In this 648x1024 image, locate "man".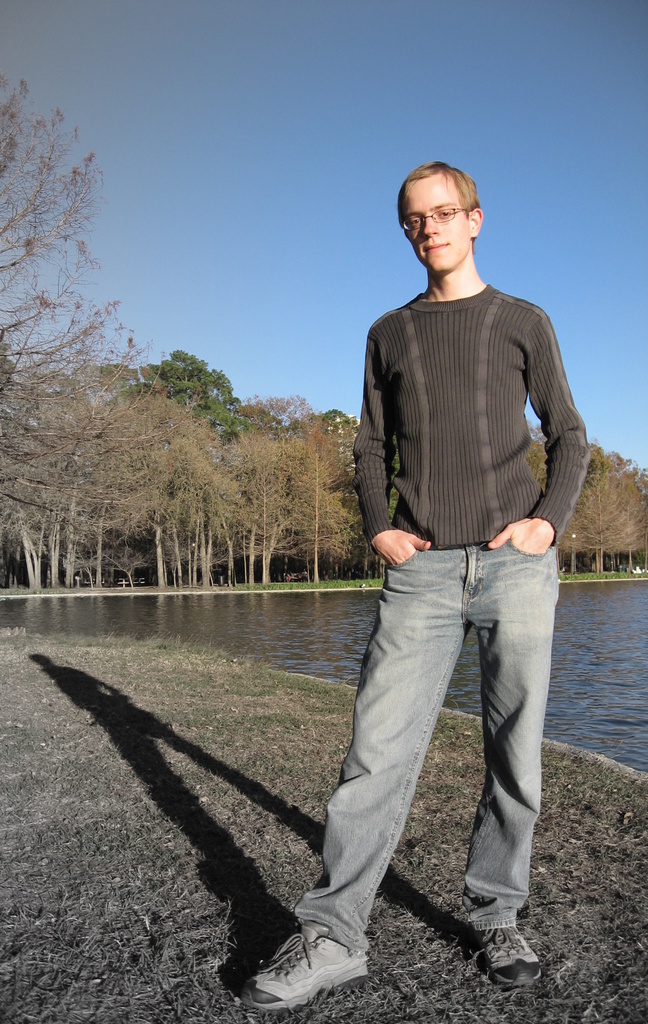
Bounding box: [220, 166, 594, 992].
